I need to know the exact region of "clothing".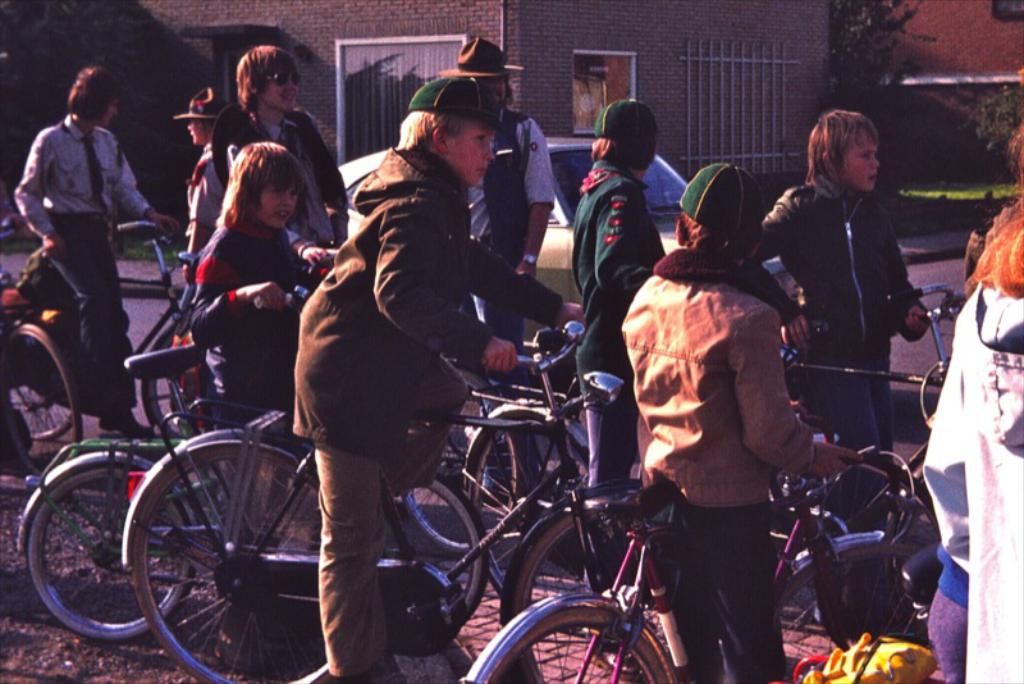
Region: (920,278,1023,683).
